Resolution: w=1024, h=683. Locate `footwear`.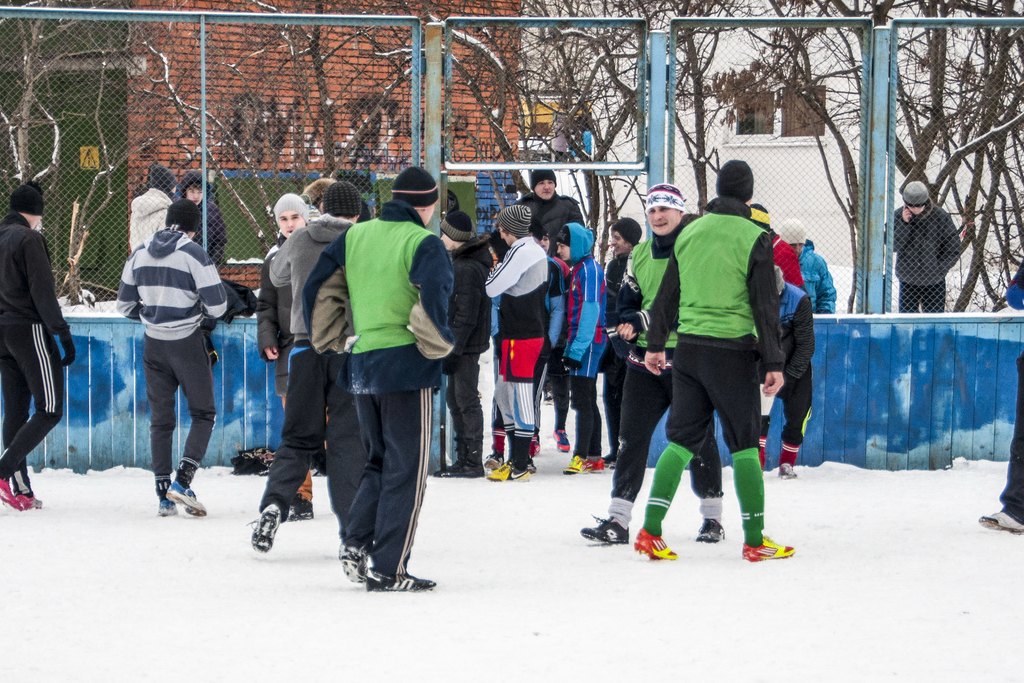
[x1=482, y1=451, x2=510, y2=476].
